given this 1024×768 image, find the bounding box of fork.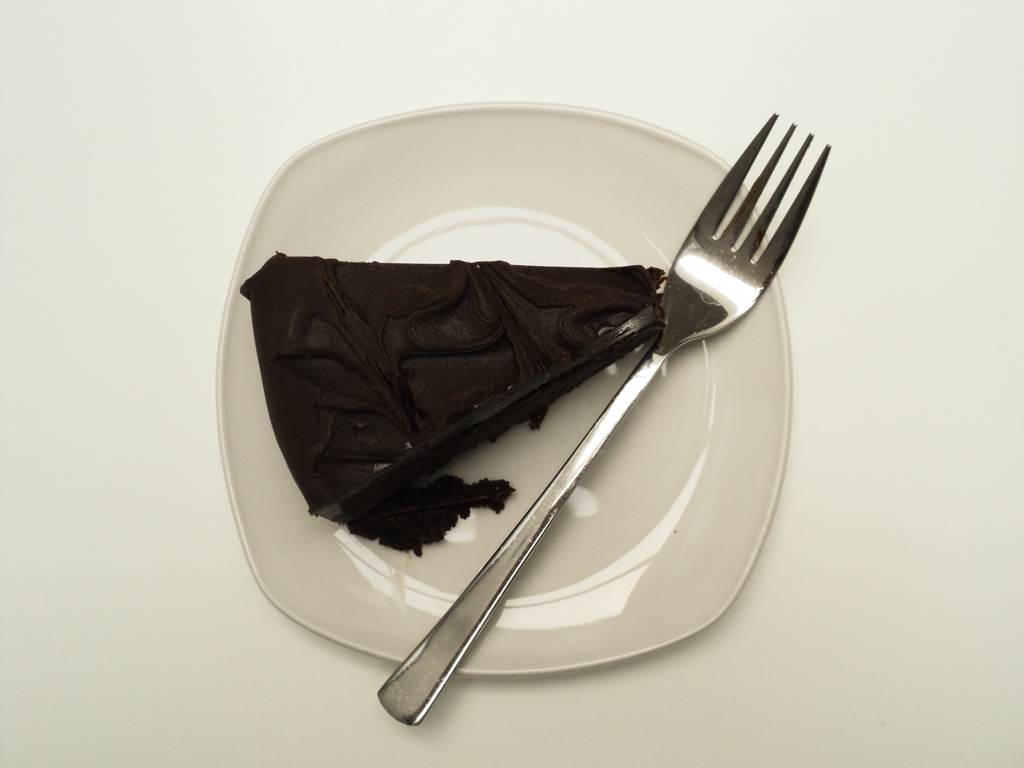
372/113/831/726.
